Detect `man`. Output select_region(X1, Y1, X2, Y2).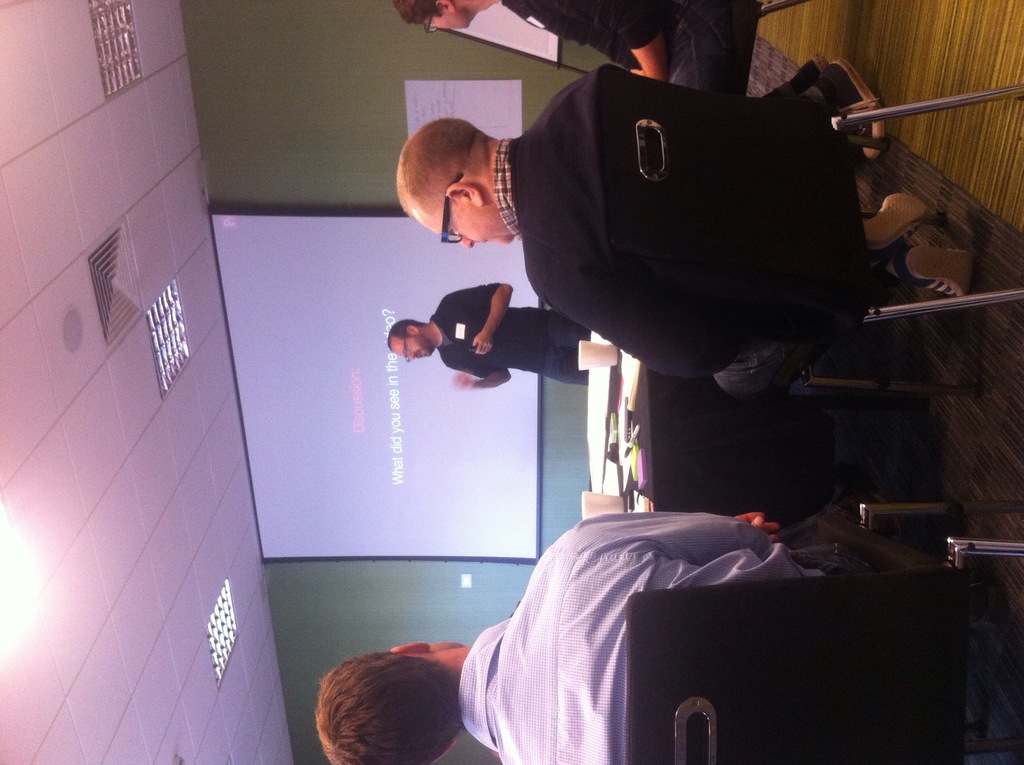
select_region(383, 283, 594, 389).
